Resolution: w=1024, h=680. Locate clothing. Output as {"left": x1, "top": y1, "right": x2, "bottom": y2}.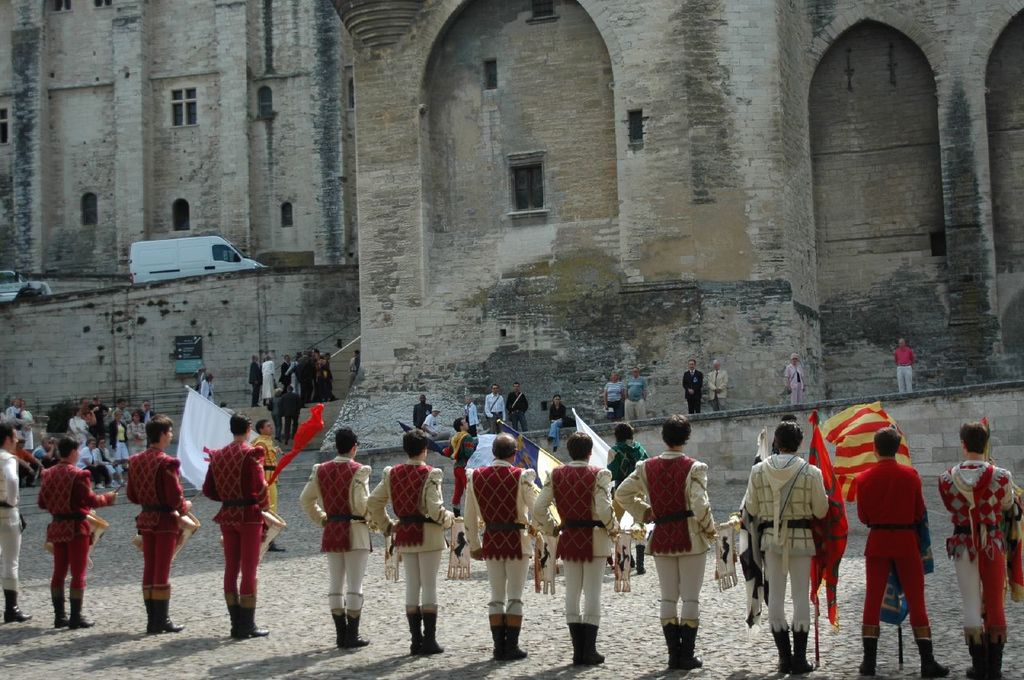
{"left": 894, "top": 346, "right": 916, "bottom": 391}.
